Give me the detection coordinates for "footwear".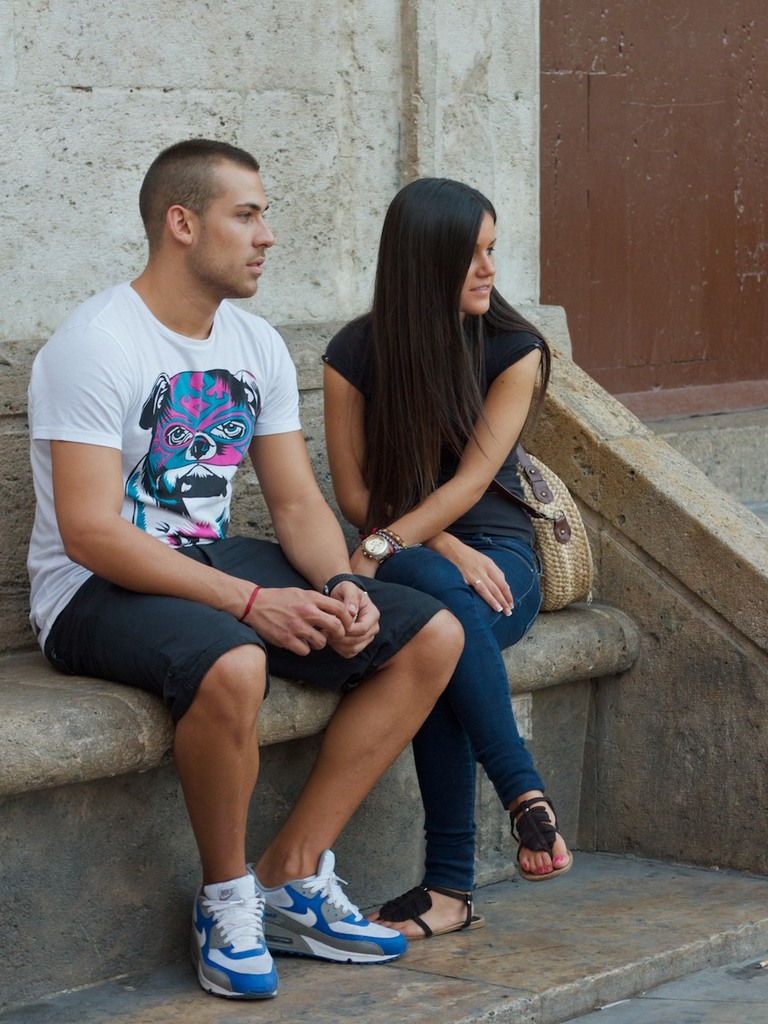
detection(509, 797, 571, 885).
